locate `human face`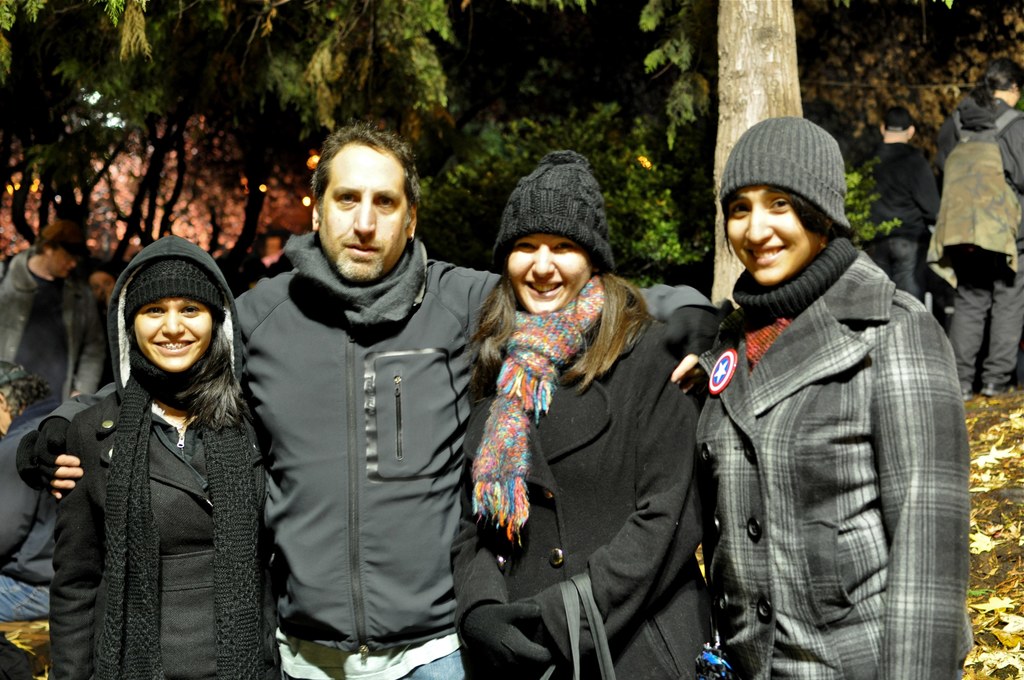
<box>49,241,79,278</box>
